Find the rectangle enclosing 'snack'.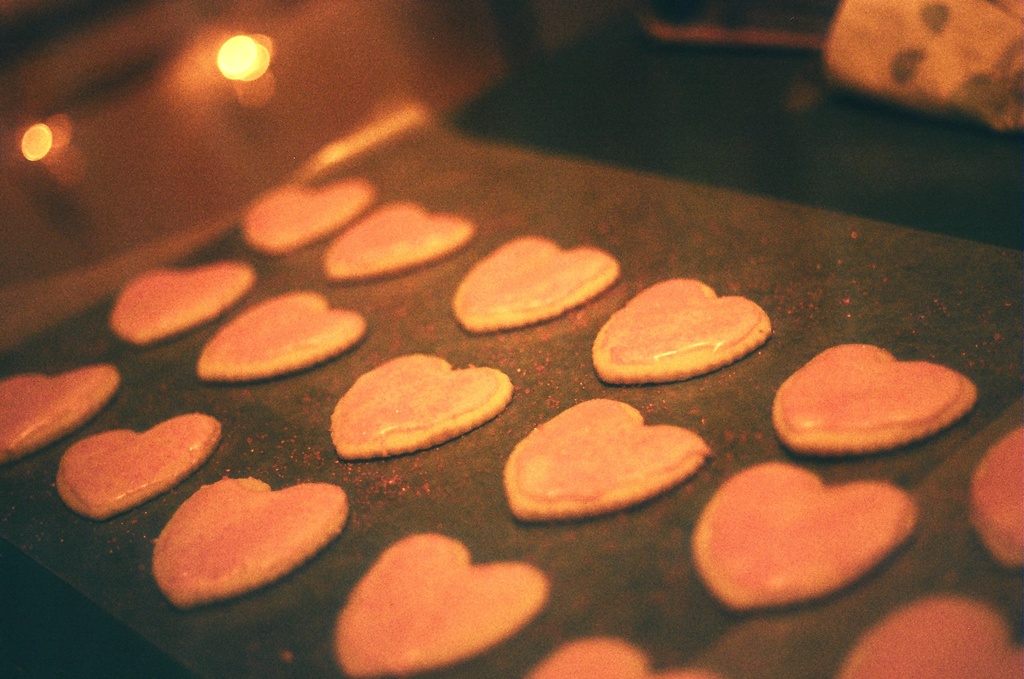
box=[589, 273, 779, 380].
